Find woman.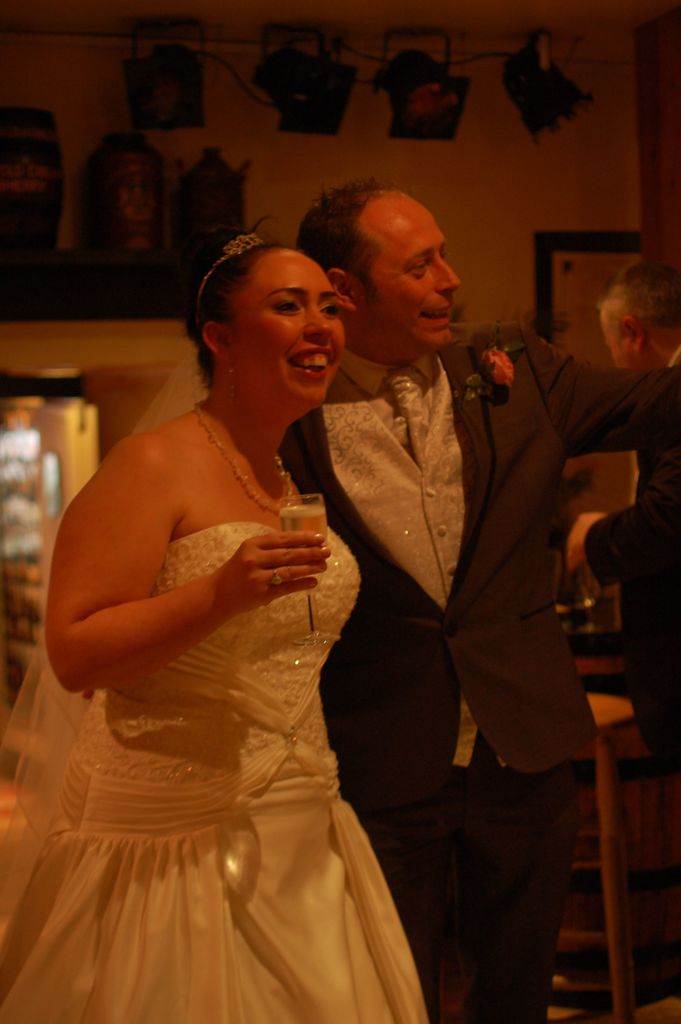
x1=15, y1=237, x2=438, y2=1023.
